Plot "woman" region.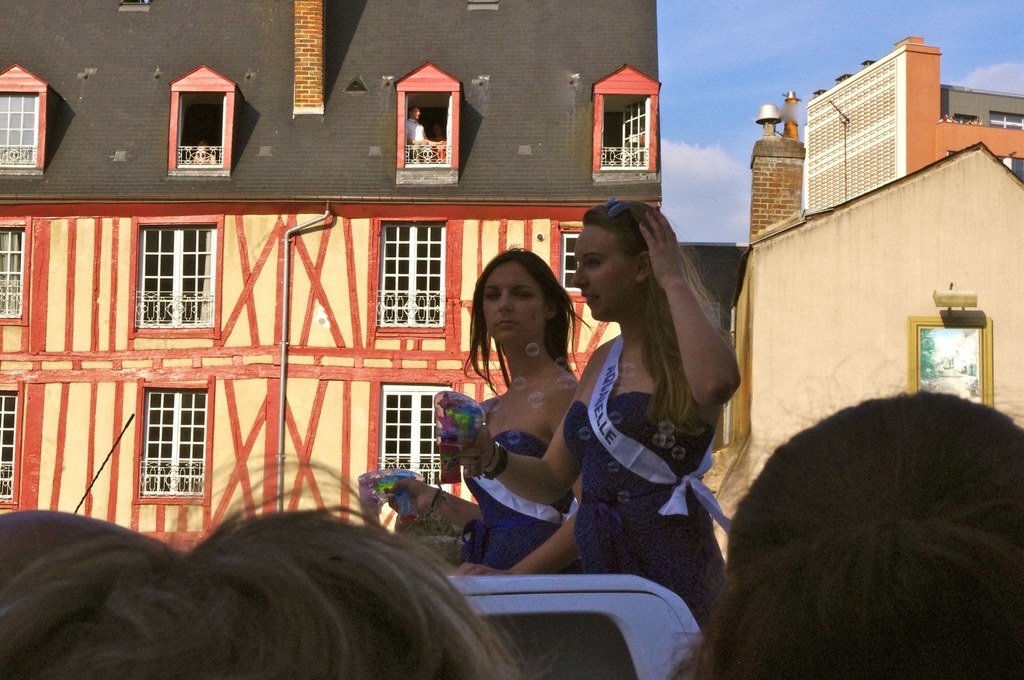
Plotted at [left=451, top=198, right=738, bottom=640].
